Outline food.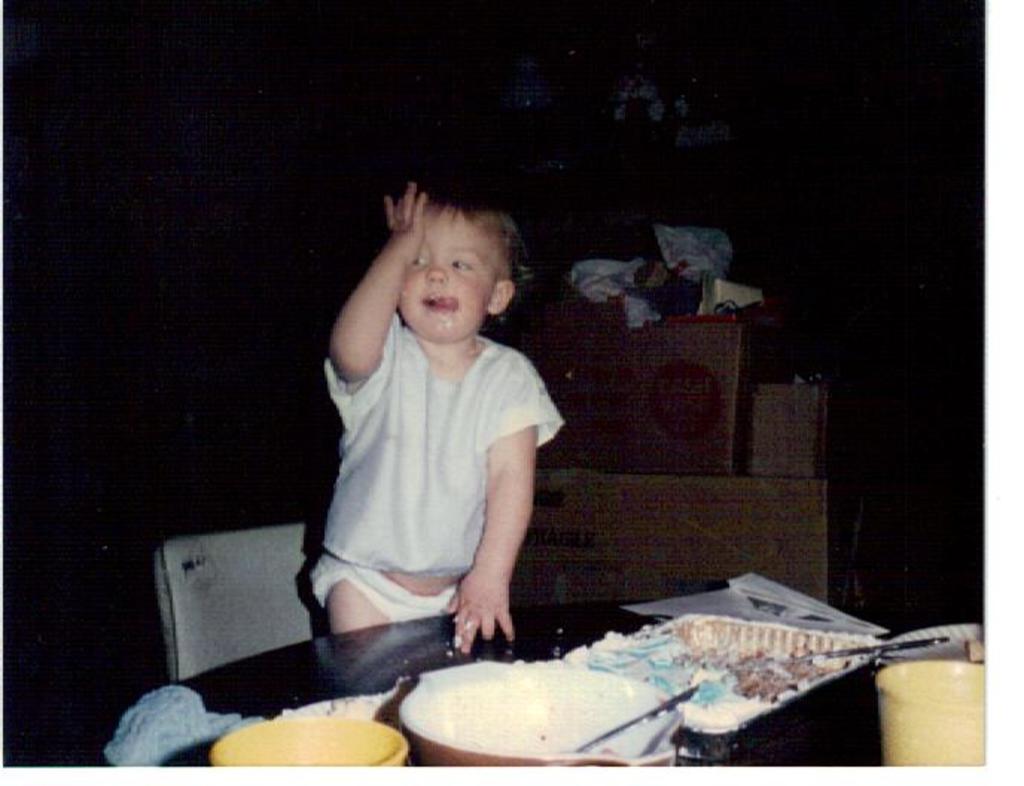
Outline: x1=557, y1=633, x2=856, y2=725.
